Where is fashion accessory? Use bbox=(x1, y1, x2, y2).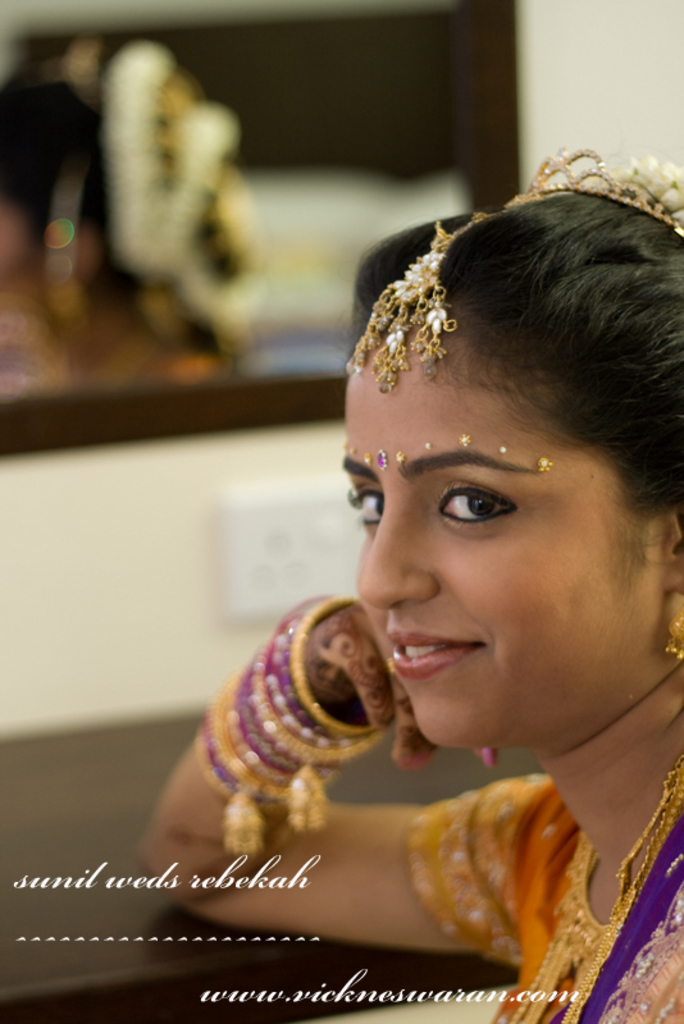
bbox=(332, 140, 683, 397).
